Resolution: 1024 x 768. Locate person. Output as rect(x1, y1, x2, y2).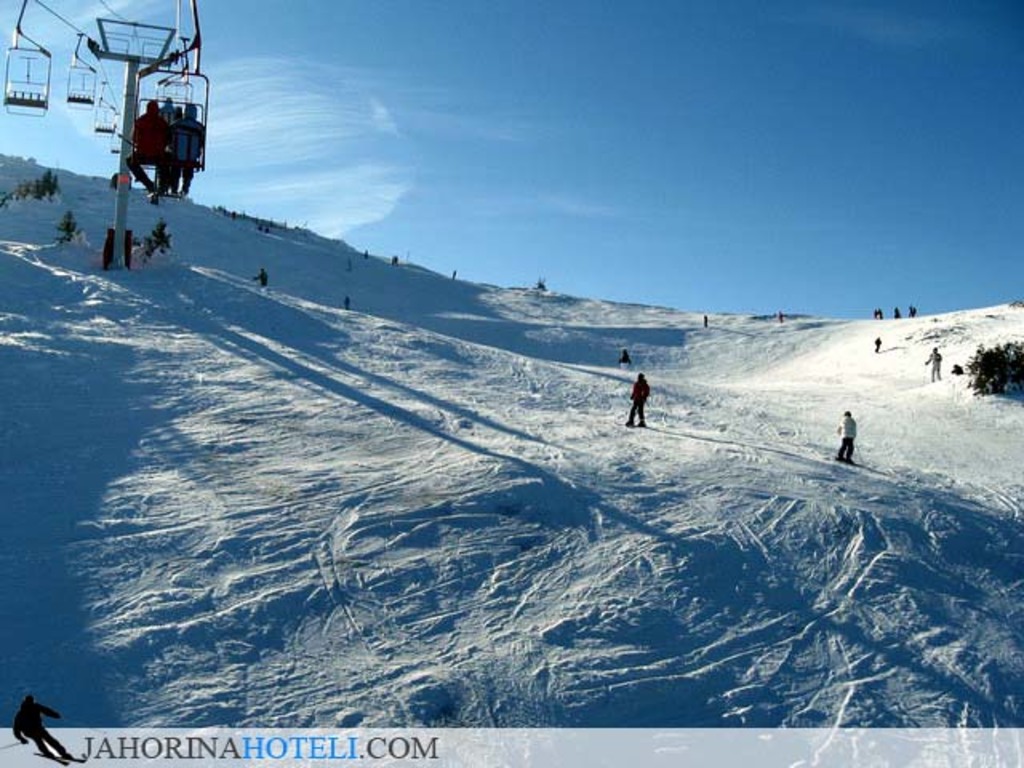
rect(616, 354, 638, 381).
